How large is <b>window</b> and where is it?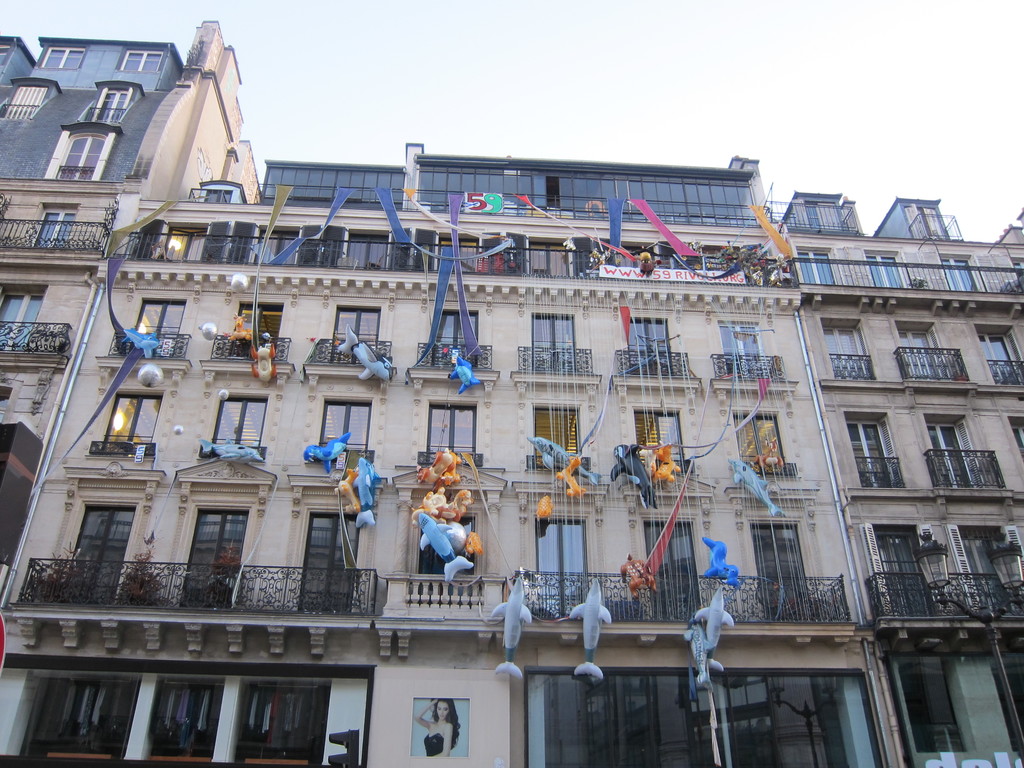
Bounding box: {"left": 144, "top": 678, "right": 223, "bottom": 762}.
